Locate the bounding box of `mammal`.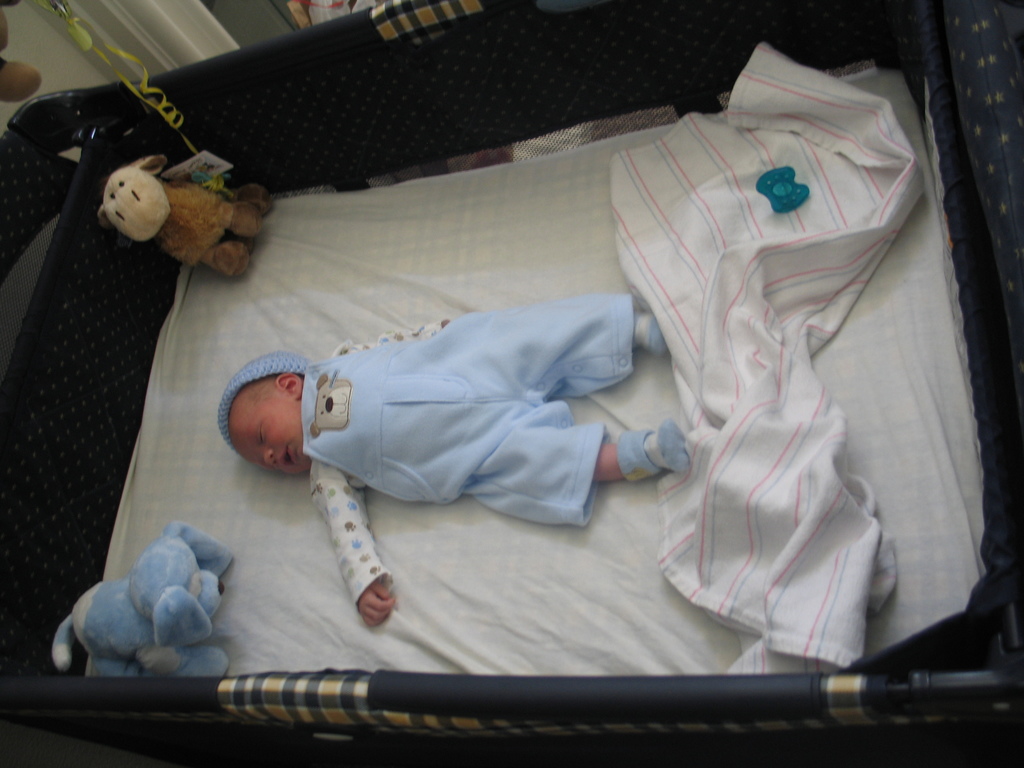
Bounding box: box(50, 520, 232, 684).
